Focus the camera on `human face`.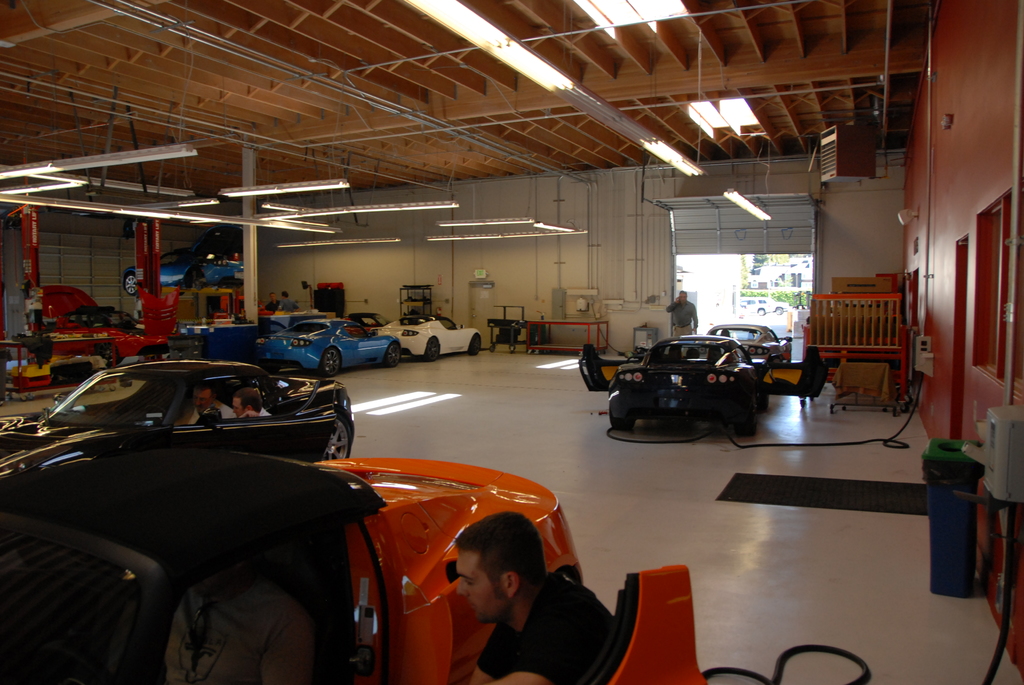
Focus region: Rect(269, 293, 275, 301).
